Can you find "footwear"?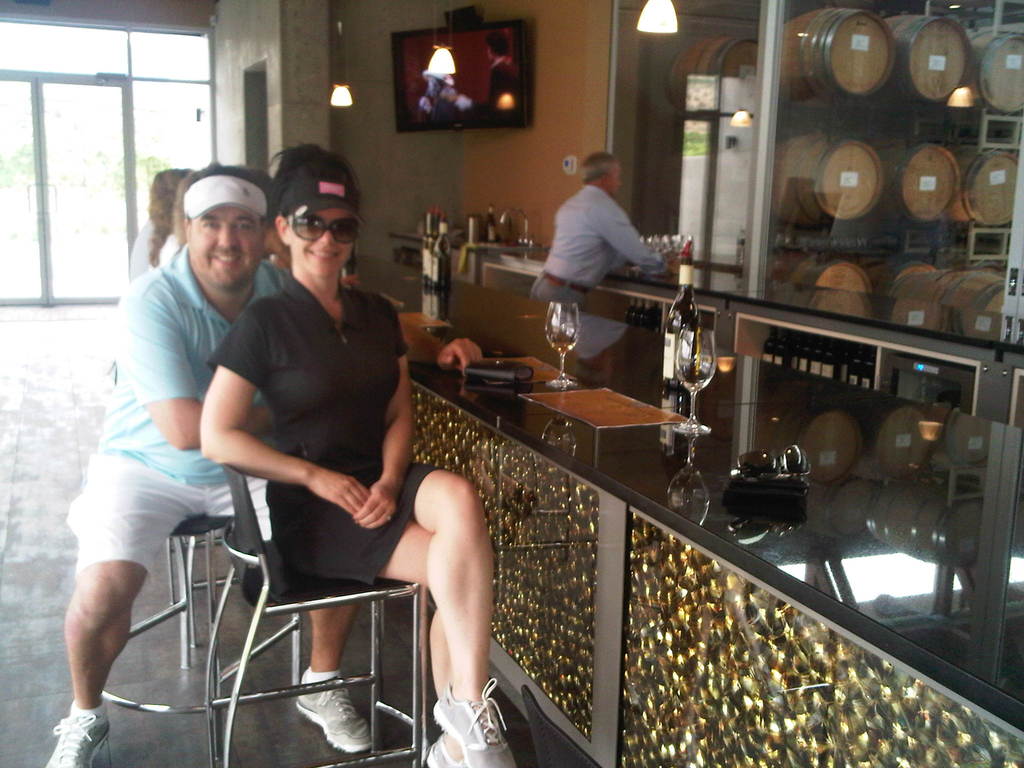
Yes, bounding box: BBox(426, 733, 472, 767).
